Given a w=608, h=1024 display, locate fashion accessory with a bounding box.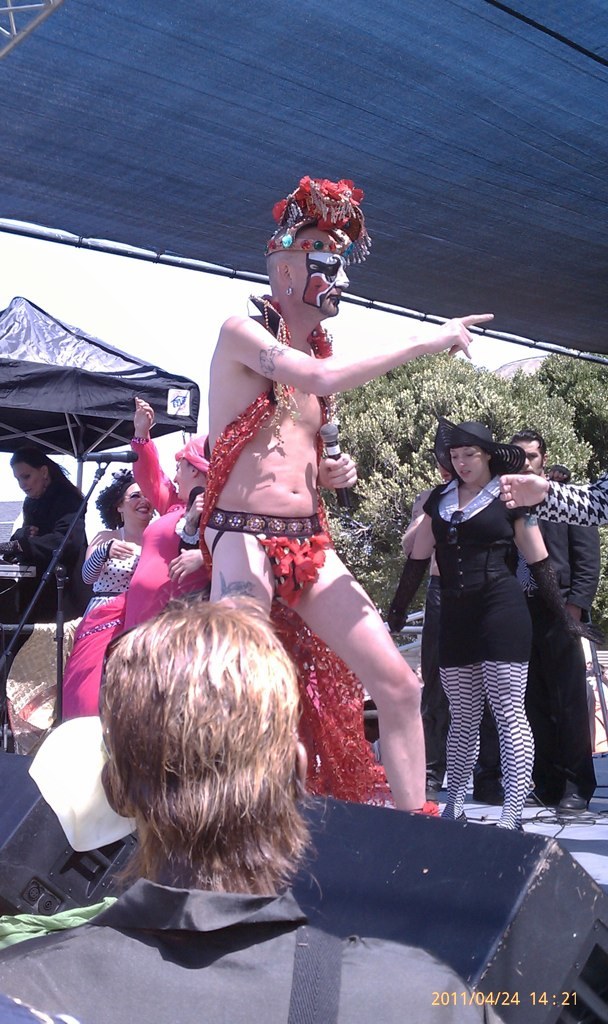
Located: 523/789/549/808.
